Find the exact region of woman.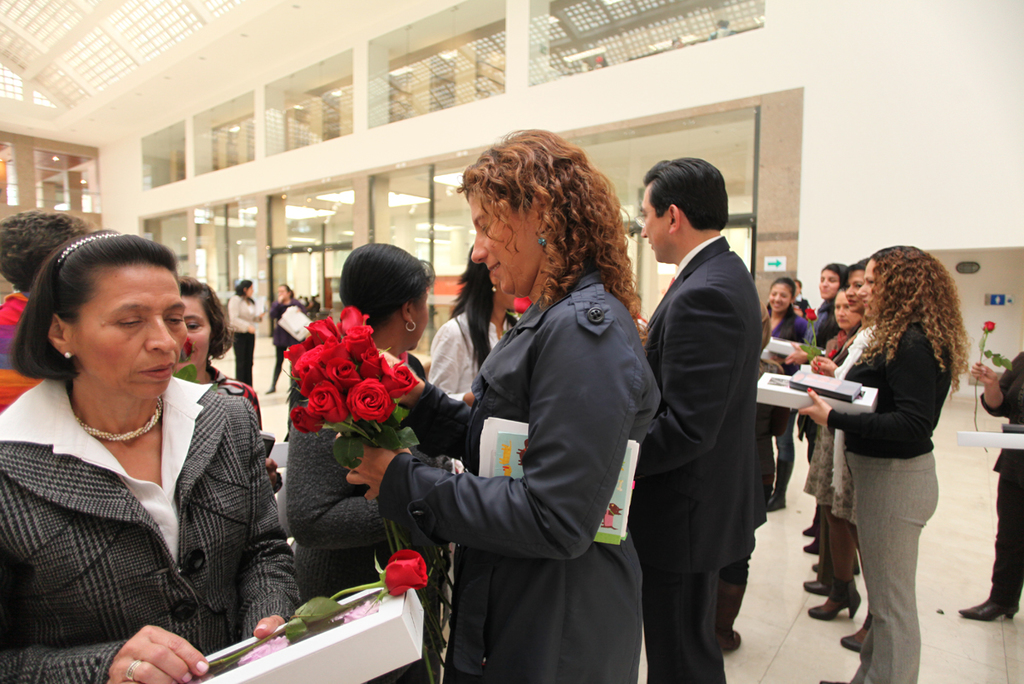
Exact region: rect(795, 247, 970, 683).
